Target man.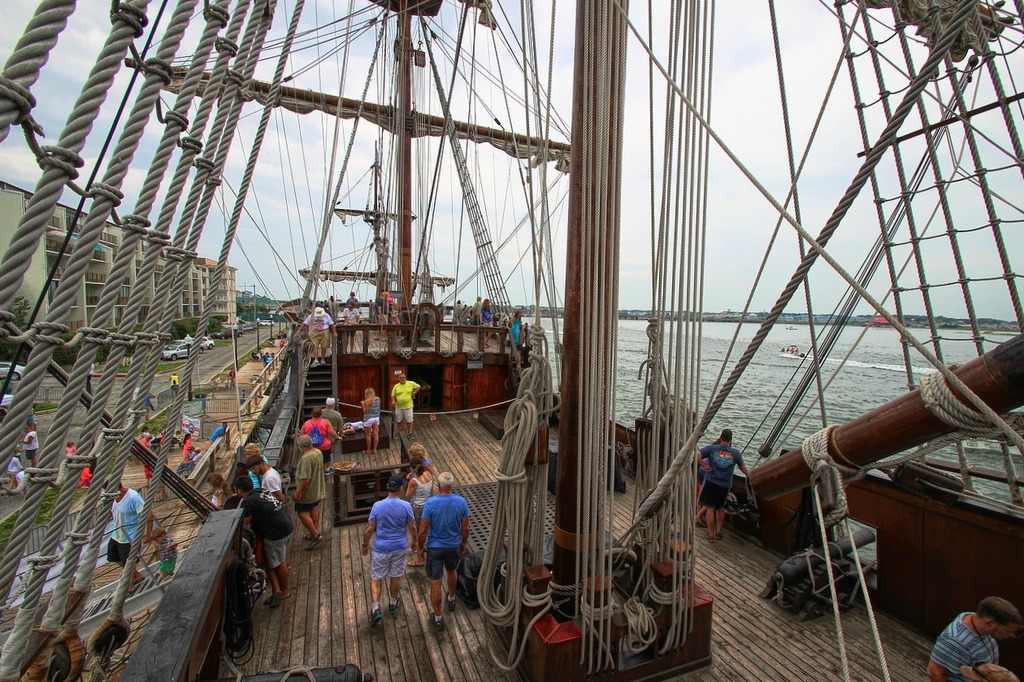
Target region: <bbox>926, 598, 1023, 681</bbox>.
